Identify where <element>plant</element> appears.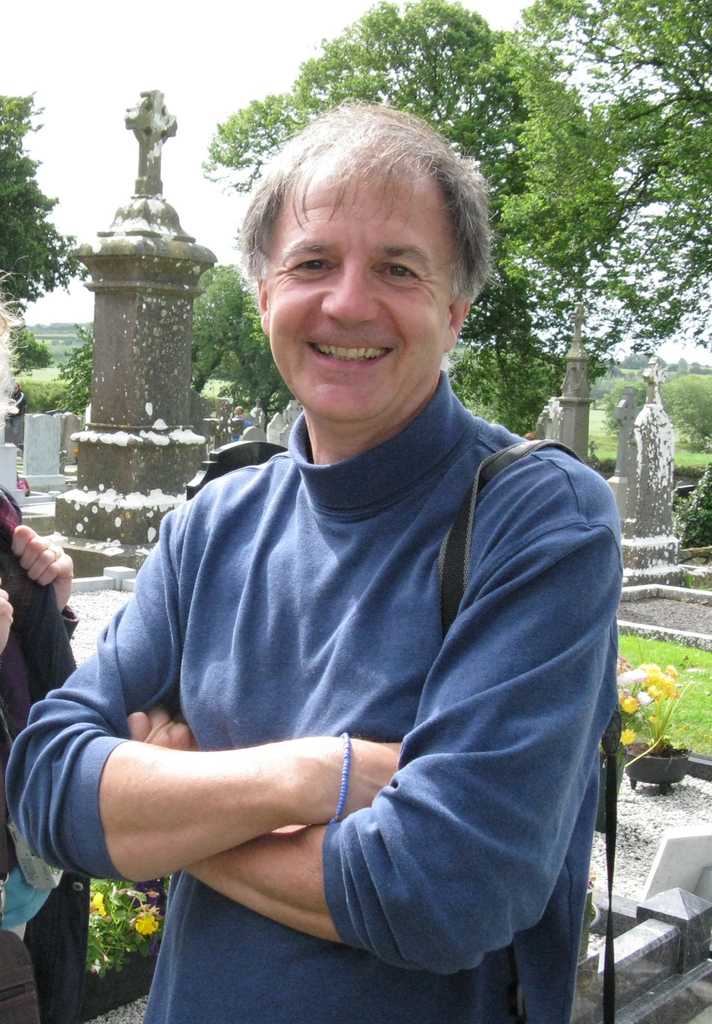
Appears at <bbox>610, 653, 683, 753</bbox>.
